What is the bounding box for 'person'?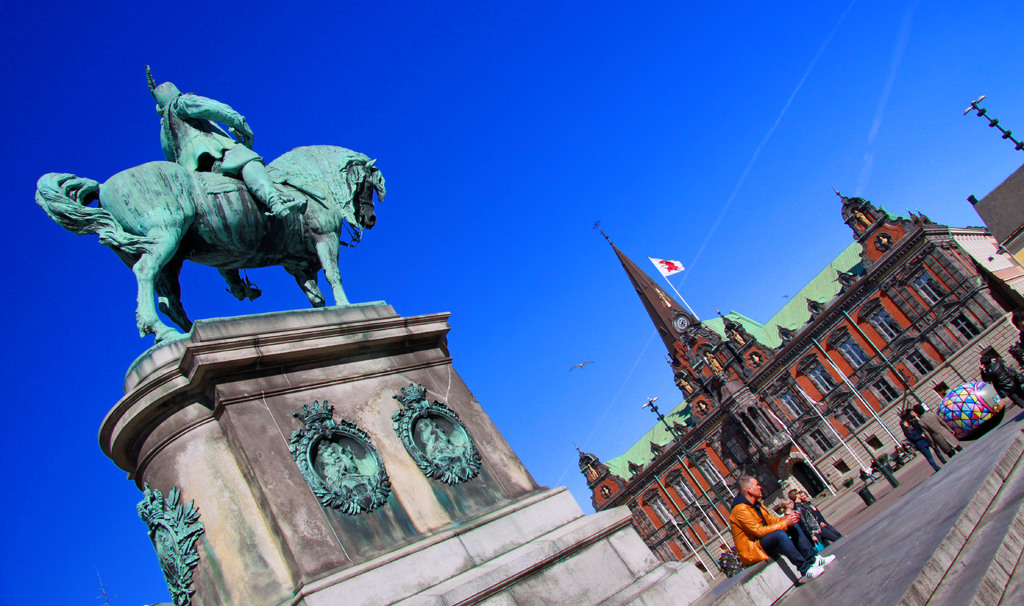
pyautogui.locateOnScreen(901, 439, 917, 460).
